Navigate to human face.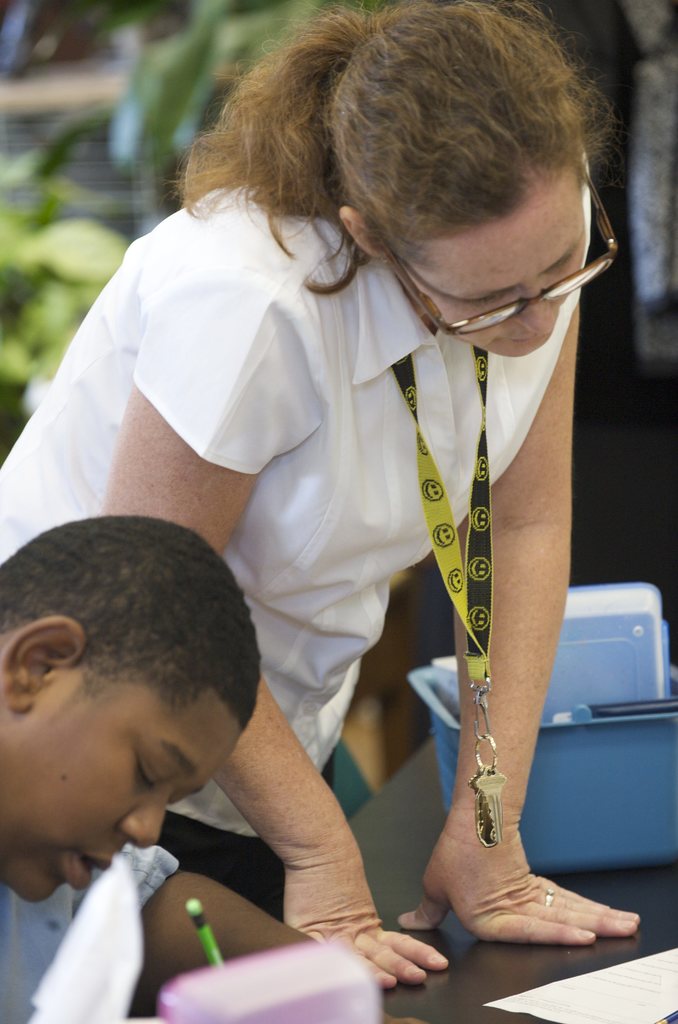
Navigation target: [left=416, top=174, right=589, bottom=358].
